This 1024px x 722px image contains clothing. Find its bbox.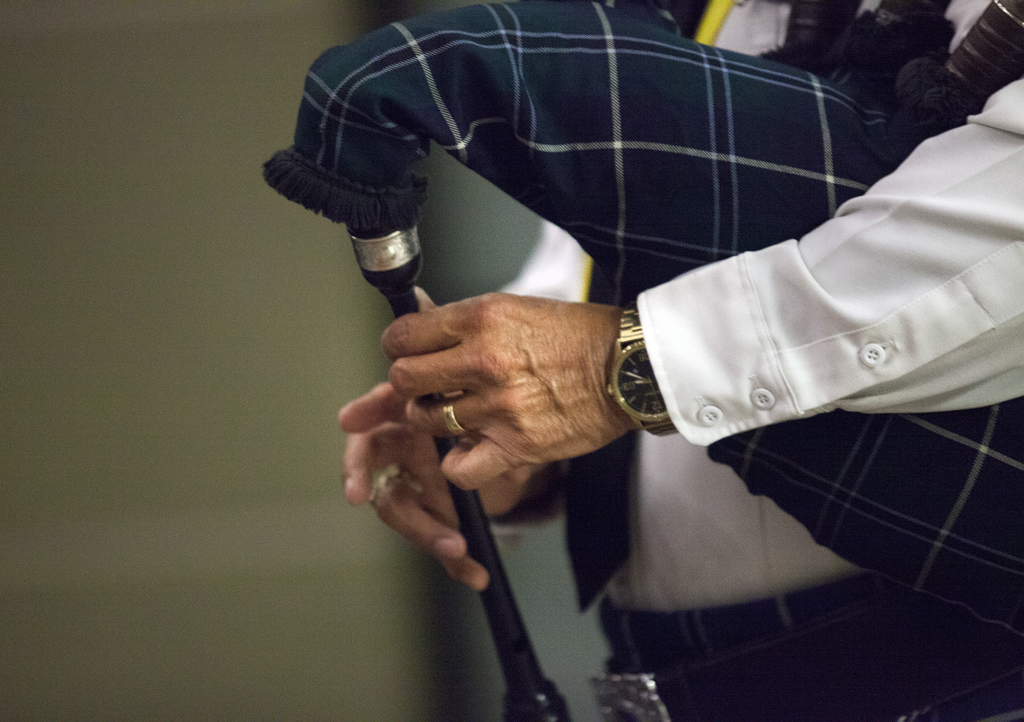
bbox=(497, 0, 1023, 721).
